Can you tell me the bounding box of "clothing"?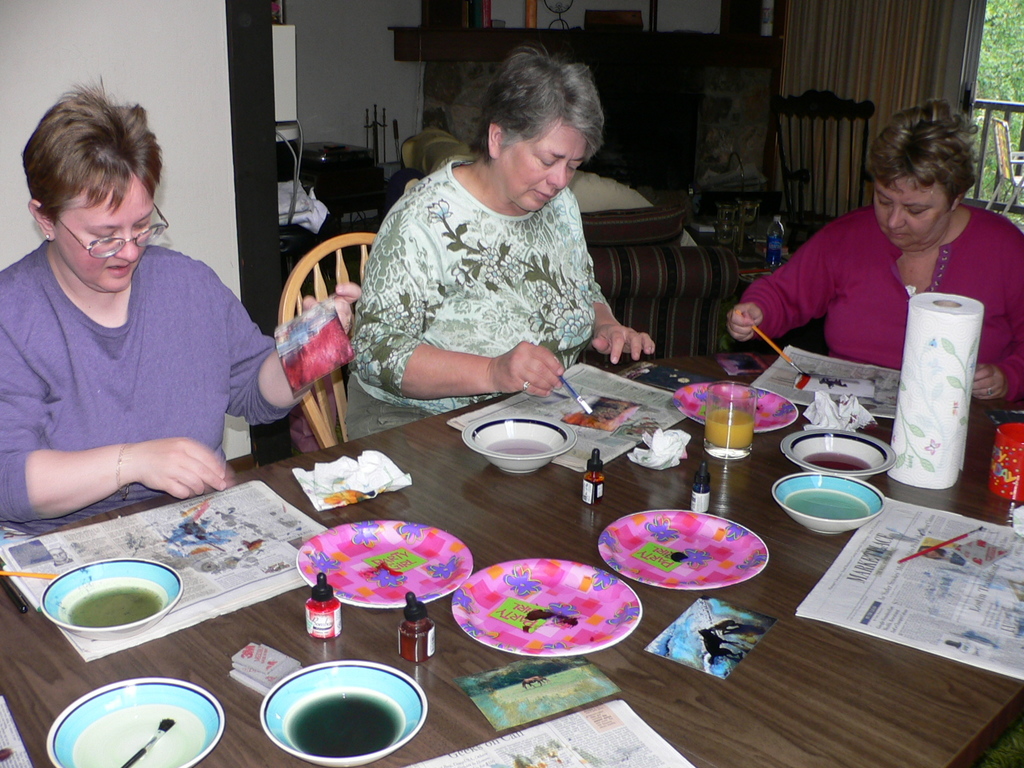
[737, 203, 1023, 409].
